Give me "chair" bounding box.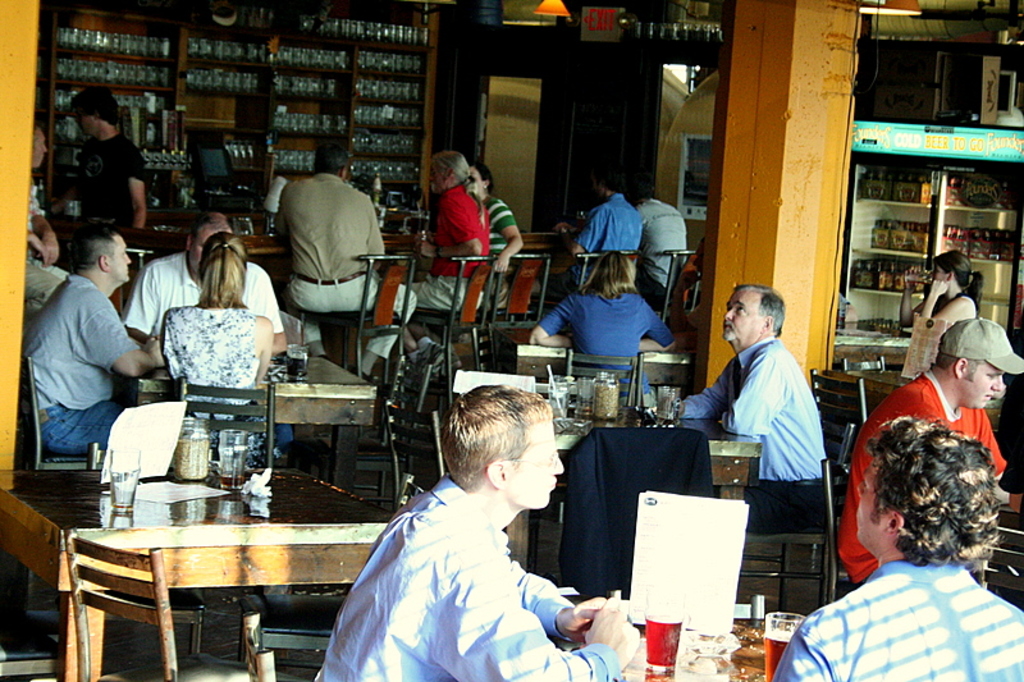
left=653, top=244, right=699, bottom=338.
